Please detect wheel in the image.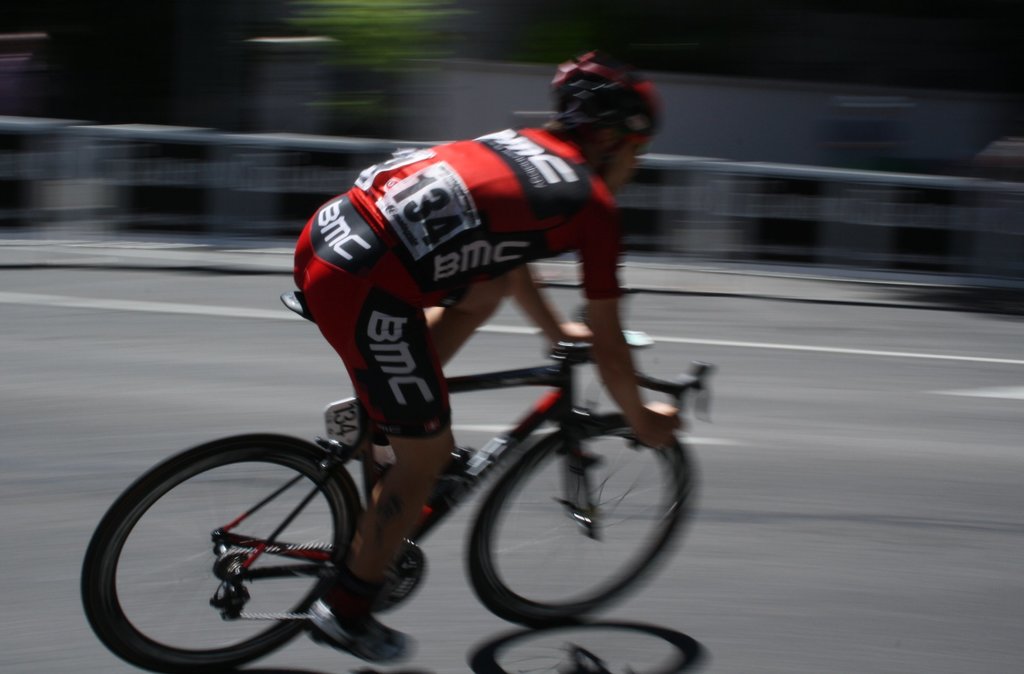
(x1=119, y1=434, x2=352, y2=657).
